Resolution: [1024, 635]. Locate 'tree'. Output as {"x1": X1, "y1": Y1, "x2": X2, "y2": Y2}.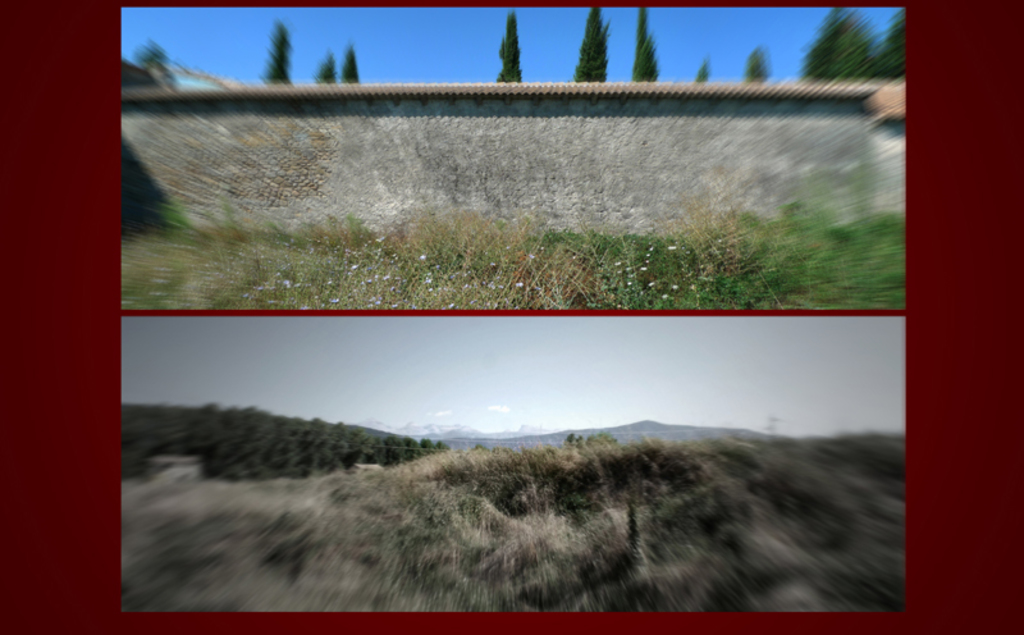
{"x1": 493, "y1": 10, "x2": 524, "y2": 82}.
